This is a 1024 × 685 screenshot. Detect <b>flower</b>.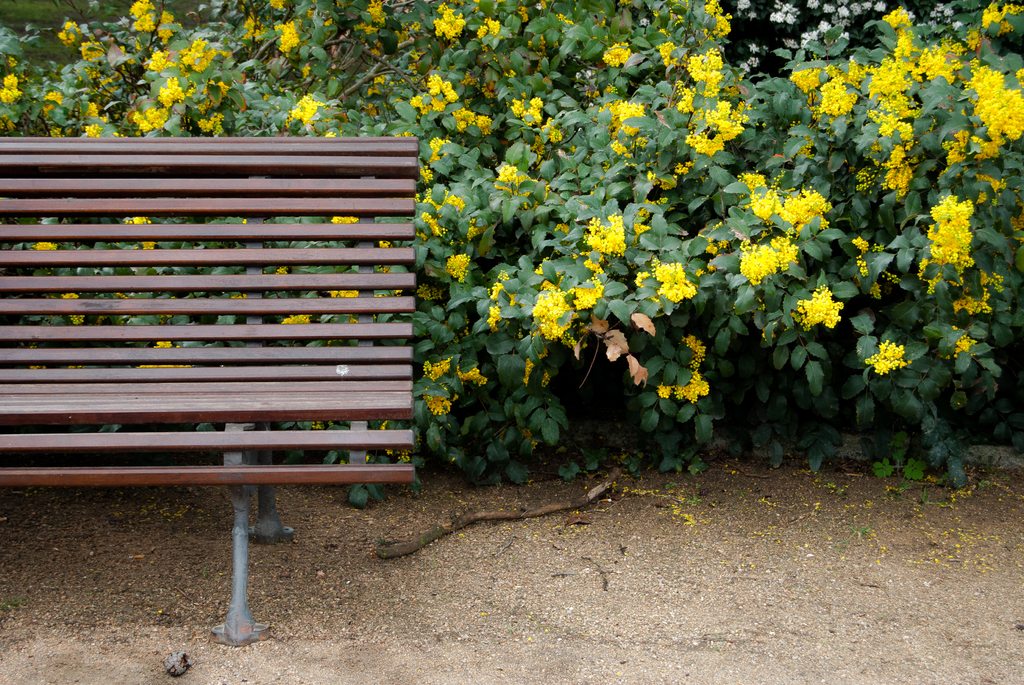
525,279,601,352.
